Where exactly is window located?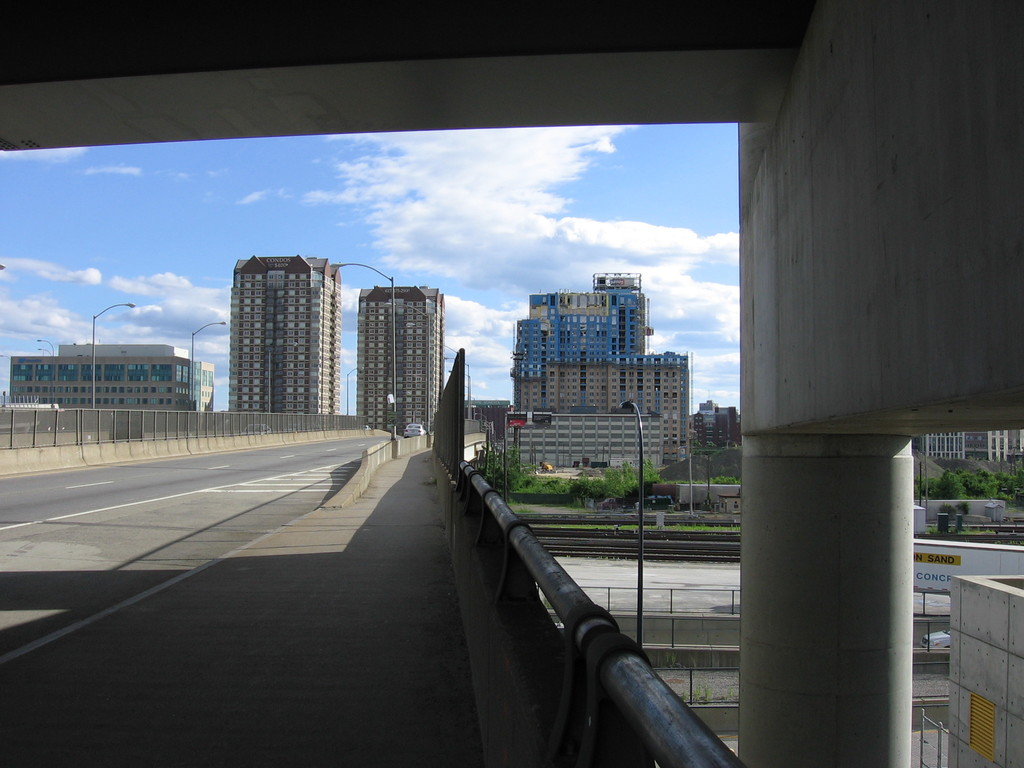
Its bounding box is [90, 396, 96, 403].
